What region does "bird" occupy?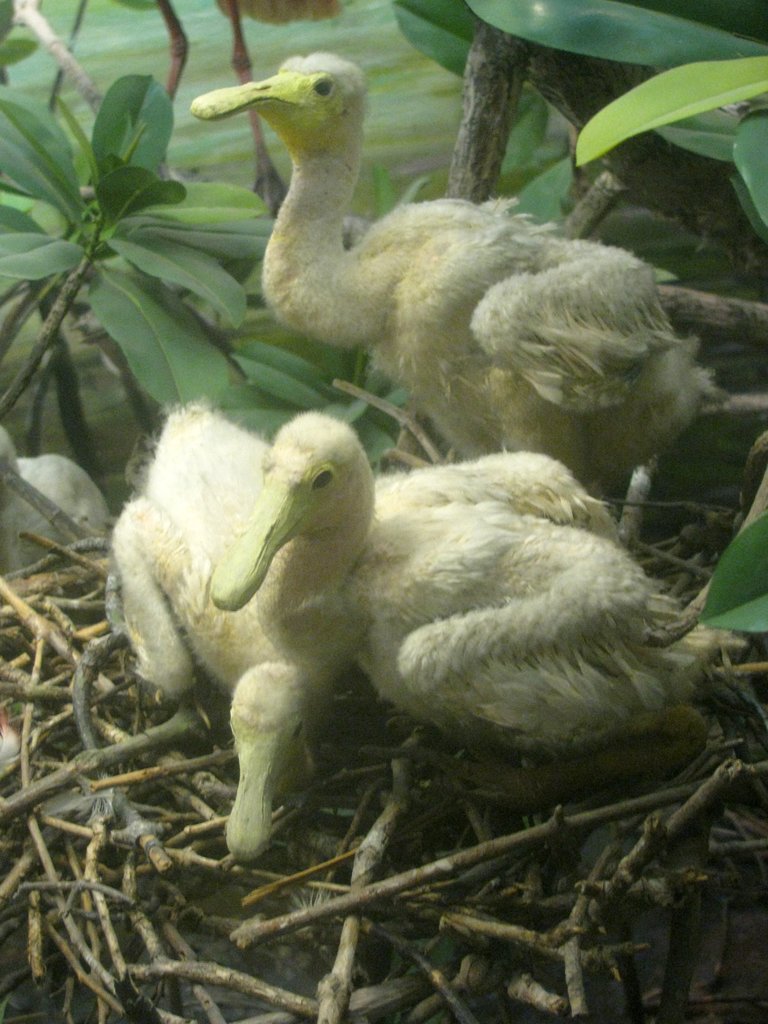
[x1=205, y1=406, x2=740, y2=755].
